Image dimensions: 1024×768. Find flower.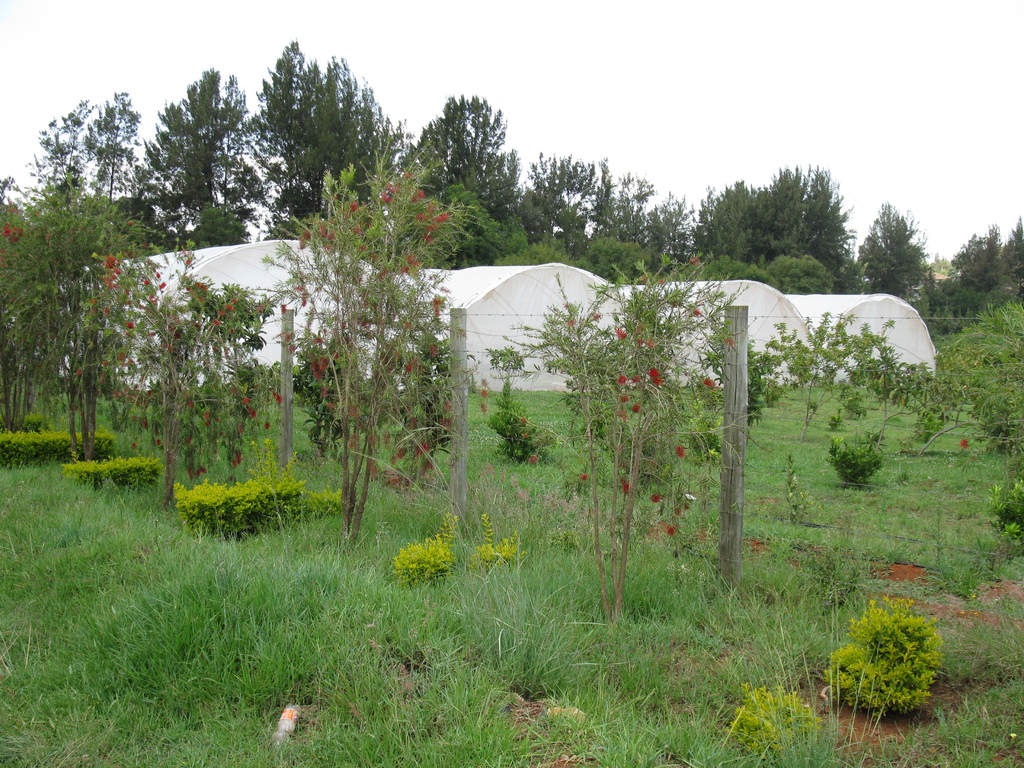
(left=230, top=298, right=237, bottom=305).
